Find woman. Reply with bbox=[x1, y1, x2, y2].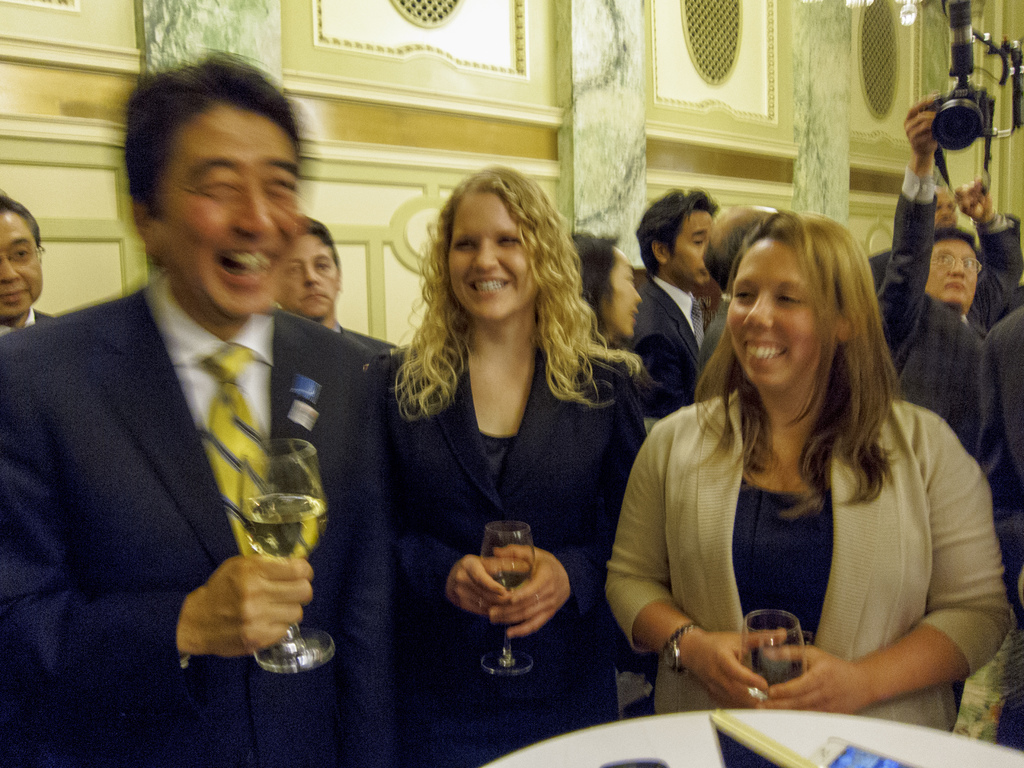
bbox=[367, 166, 646, 767].
